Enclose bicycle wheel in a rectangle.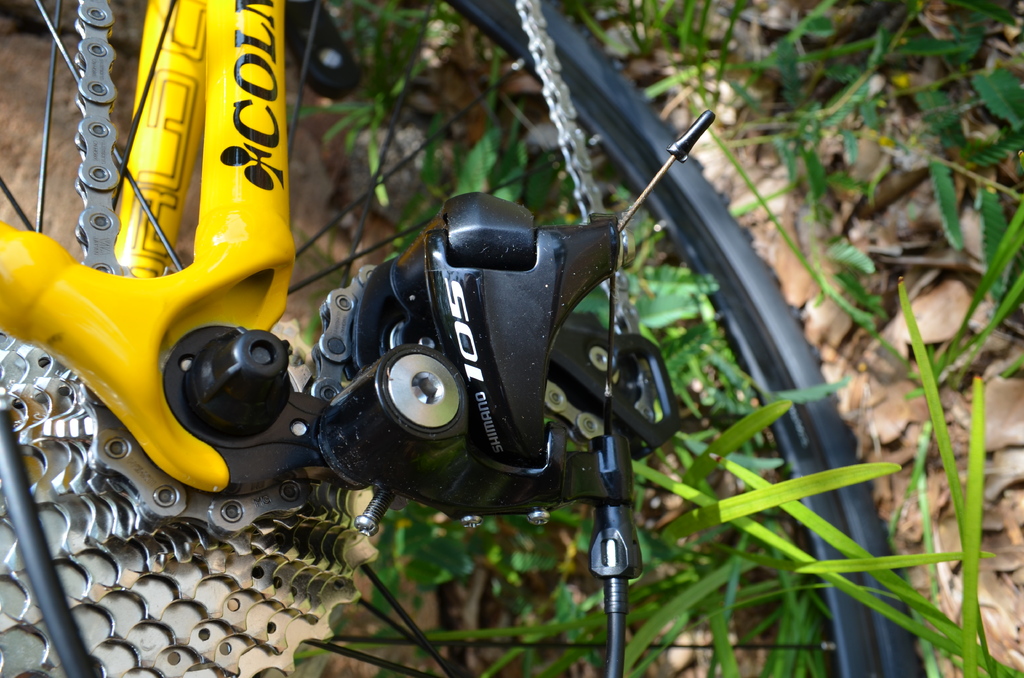
detection(0, 0, 936, 677).
